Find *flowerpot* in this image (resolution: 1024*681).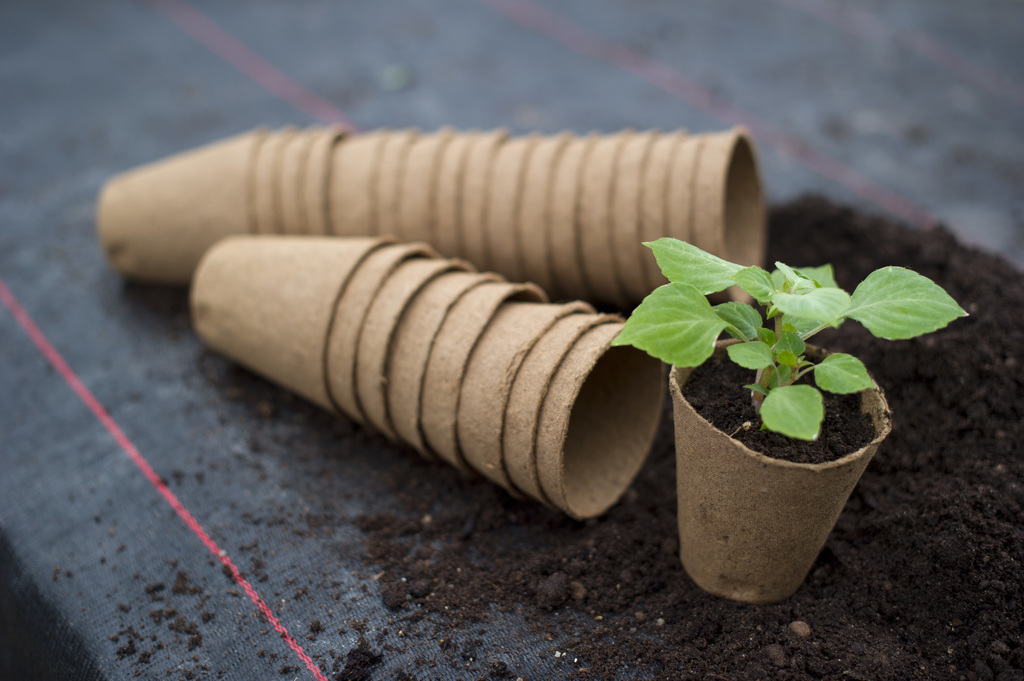
box(673, 111, 771, 292).
